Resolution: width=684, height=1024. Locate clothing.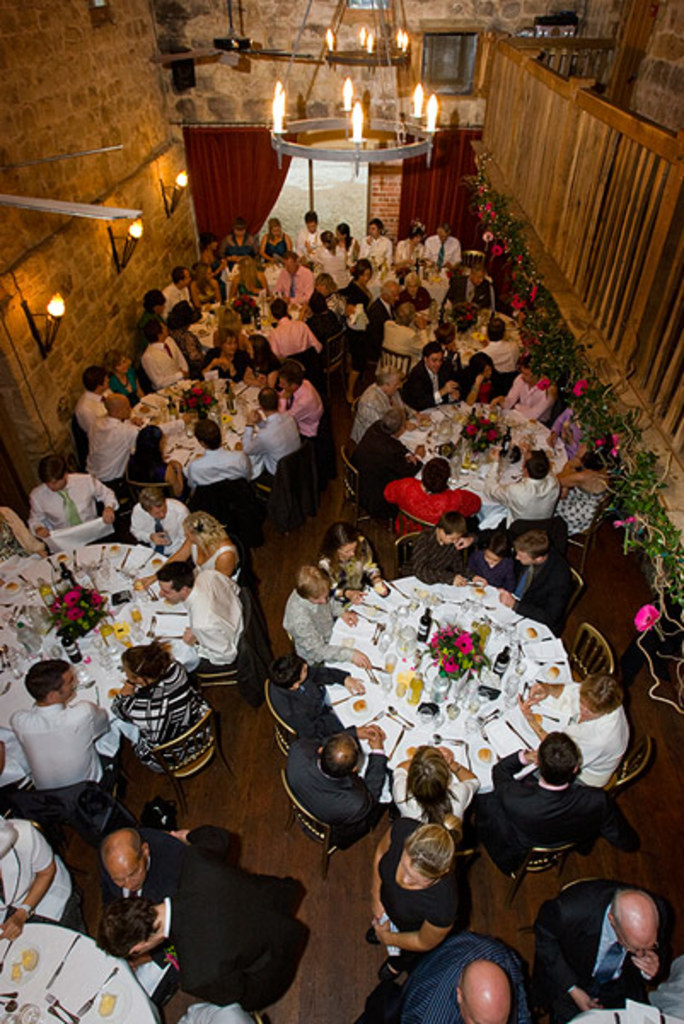
BBox(271, 584, 355, 667).
